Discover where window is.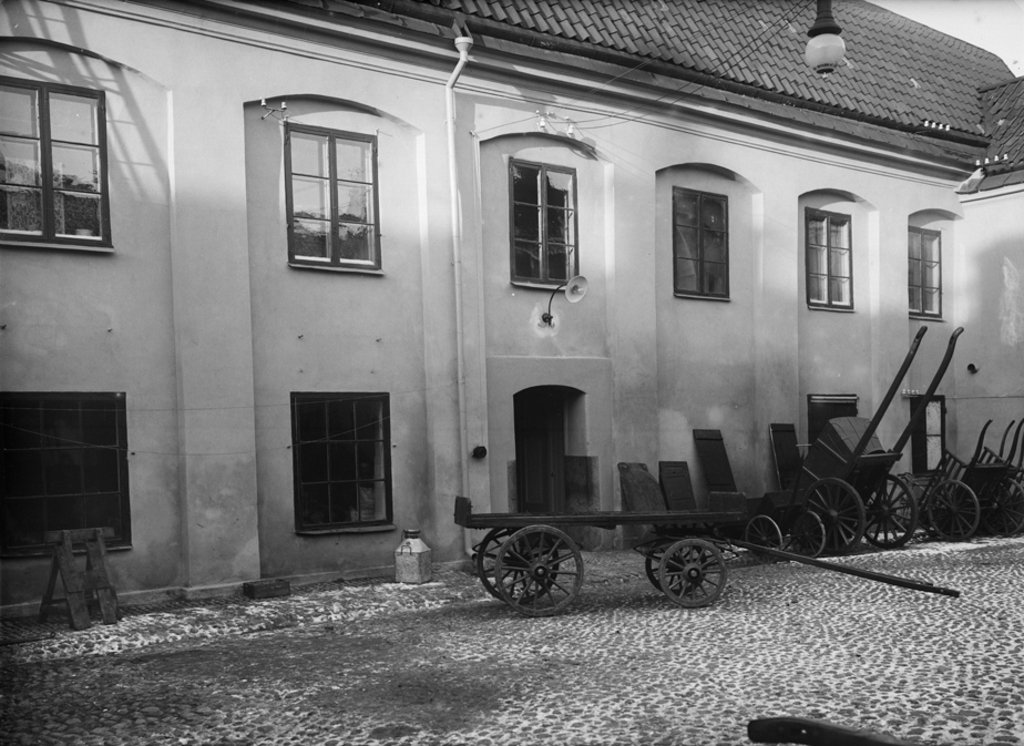
Discovered at <region>806, 206, 853, 313</region>.
